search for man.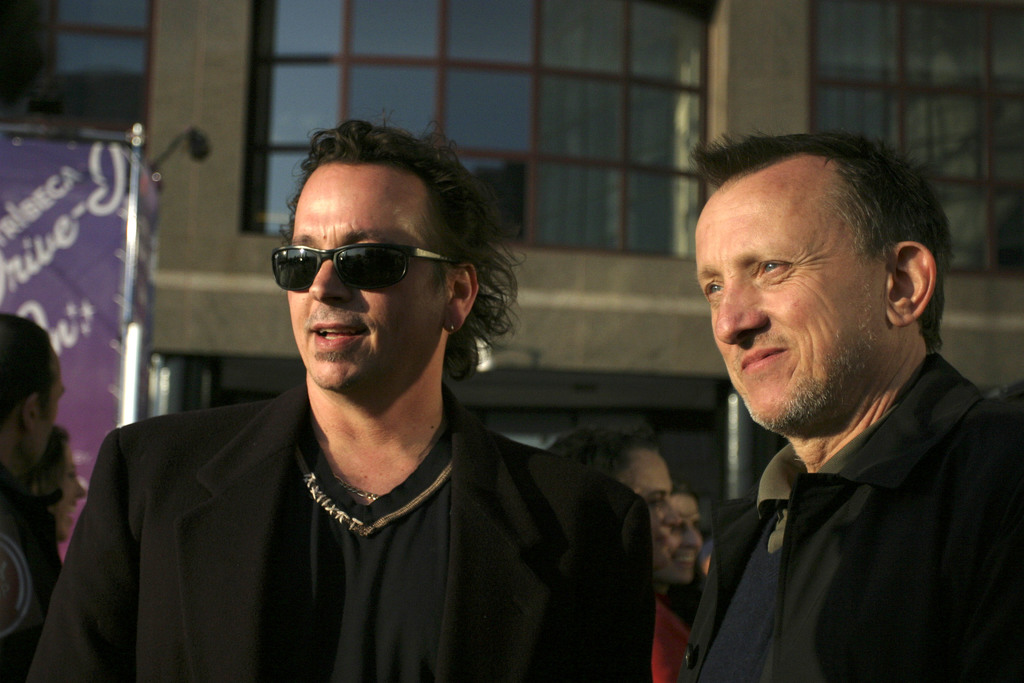
Found at <box>676,132,1023,682</box>.
